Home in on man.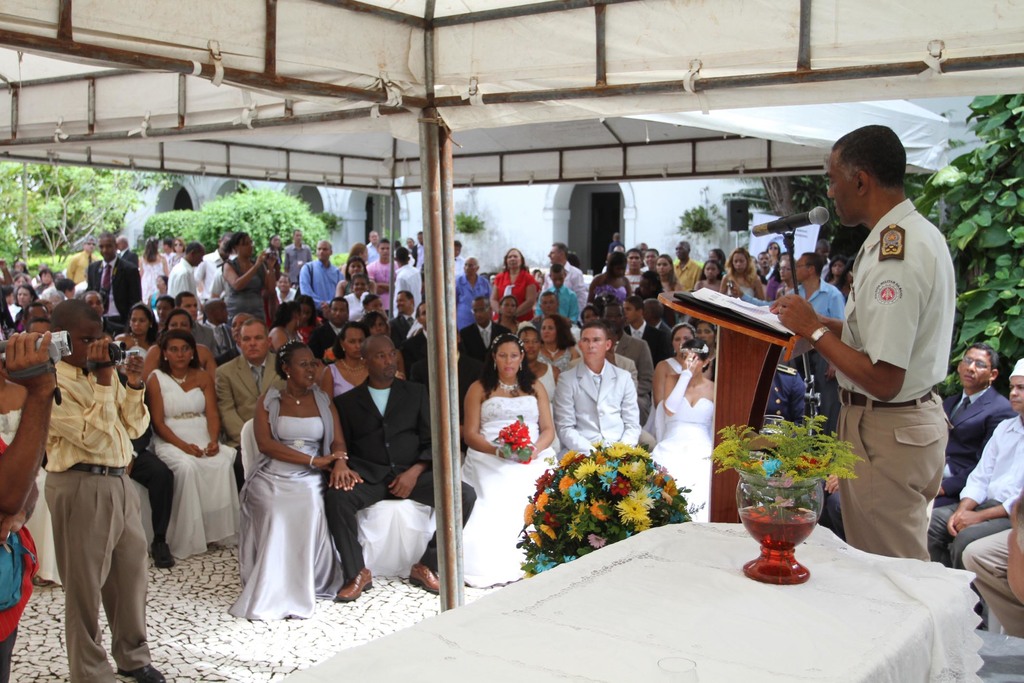
Homed in at box=[929, 355, 1023, 569].
